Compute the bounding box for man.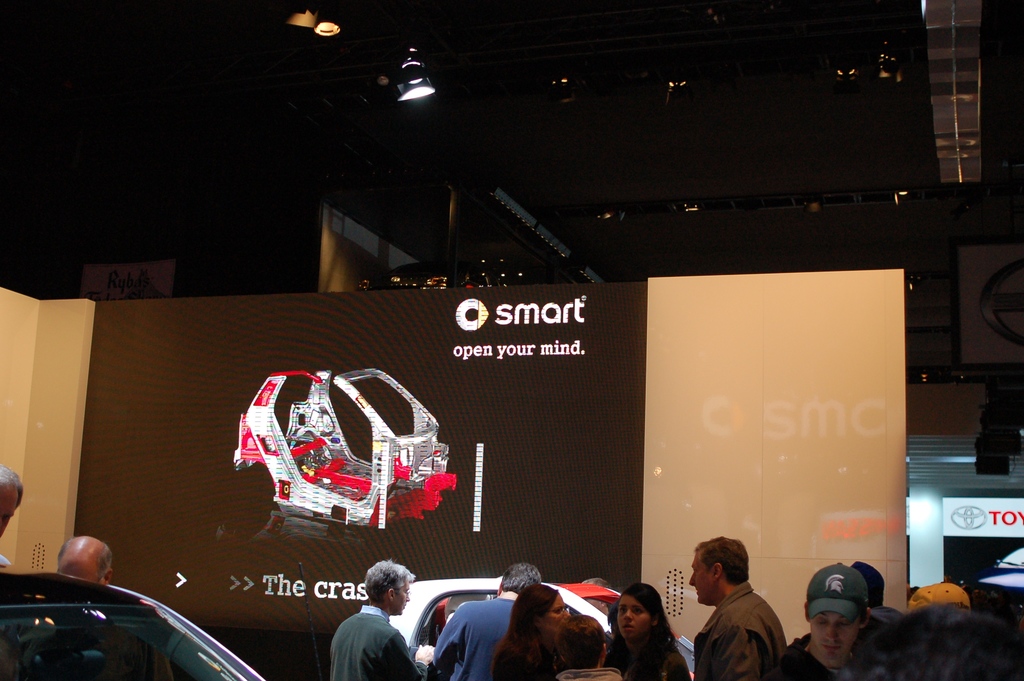
select_region(58, 537, 115, 586).
